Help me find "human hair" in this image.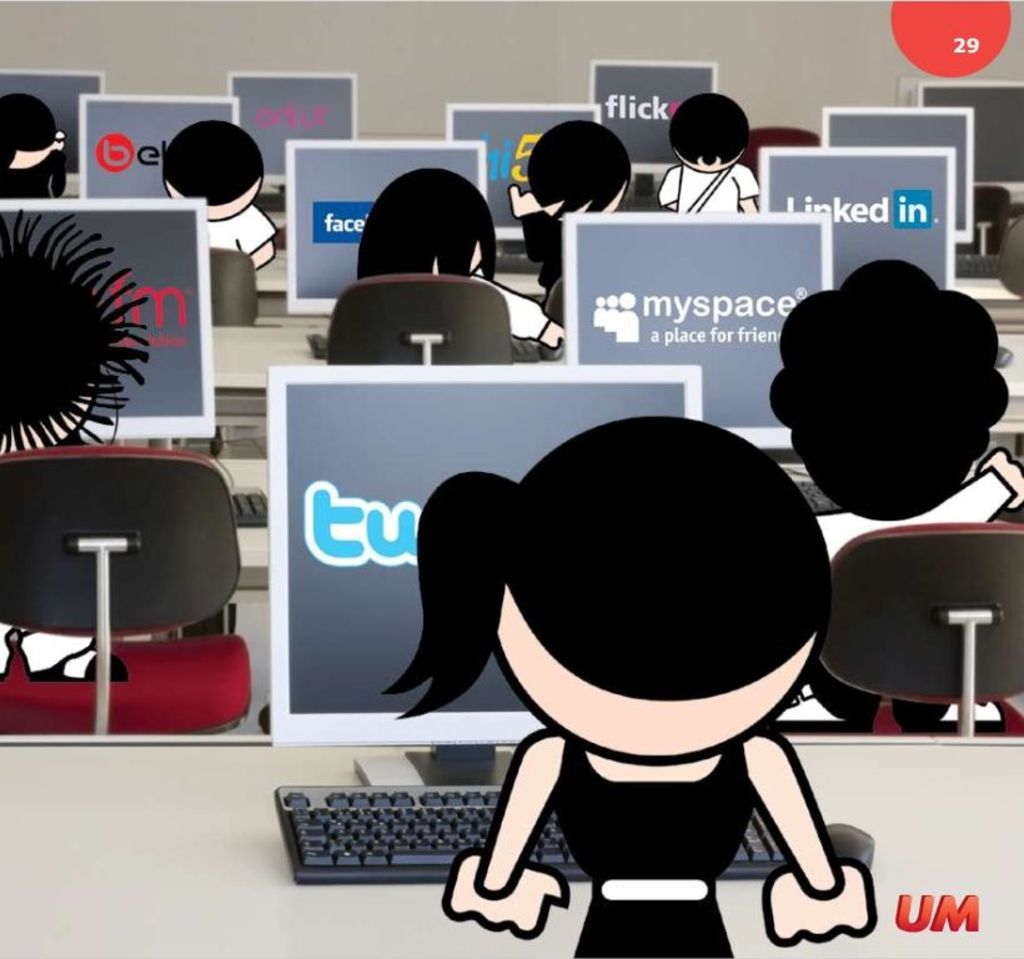
Found it: region(380, 416, 835, 725).
